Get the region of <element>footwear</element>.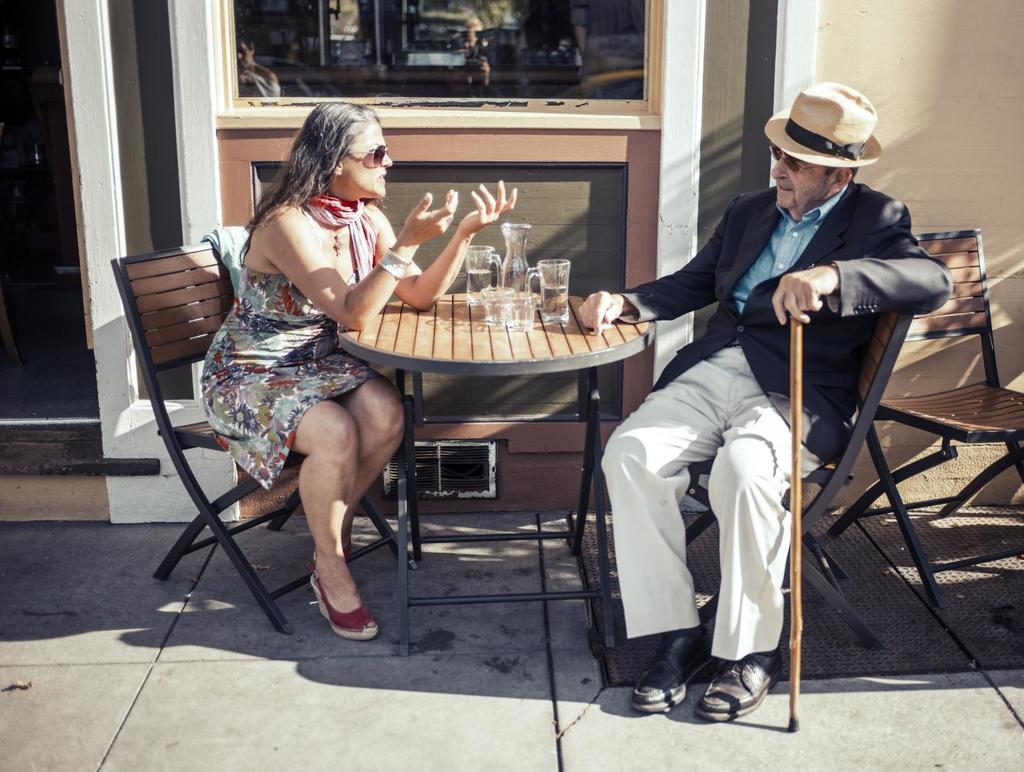
632, 622, 719, 713.
